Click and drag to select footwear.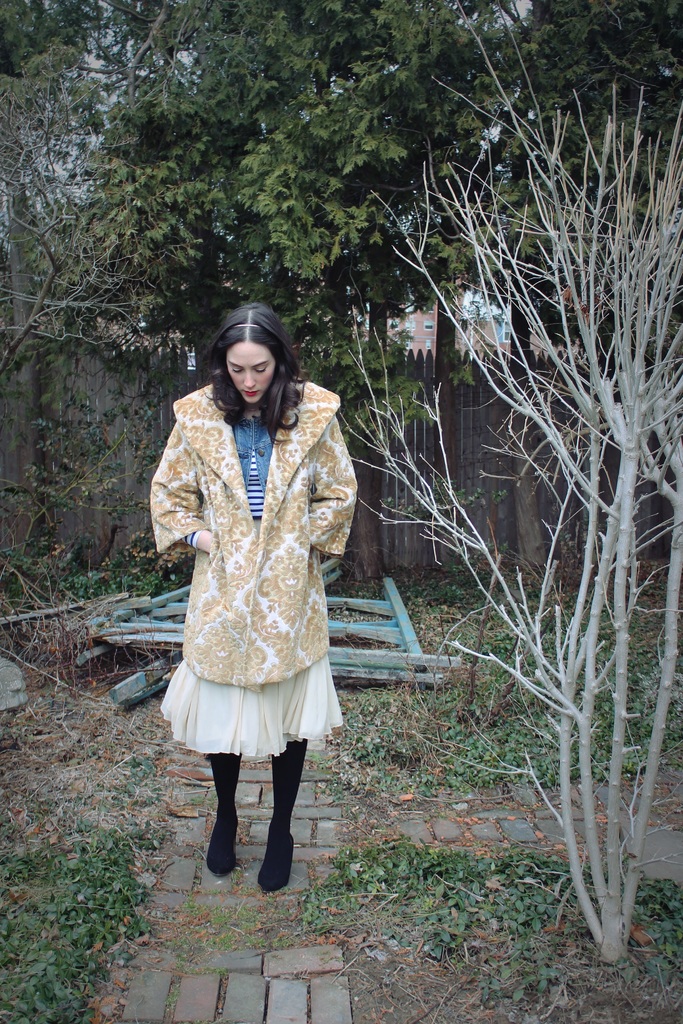
Selection: (257, 831, 295, 895).
